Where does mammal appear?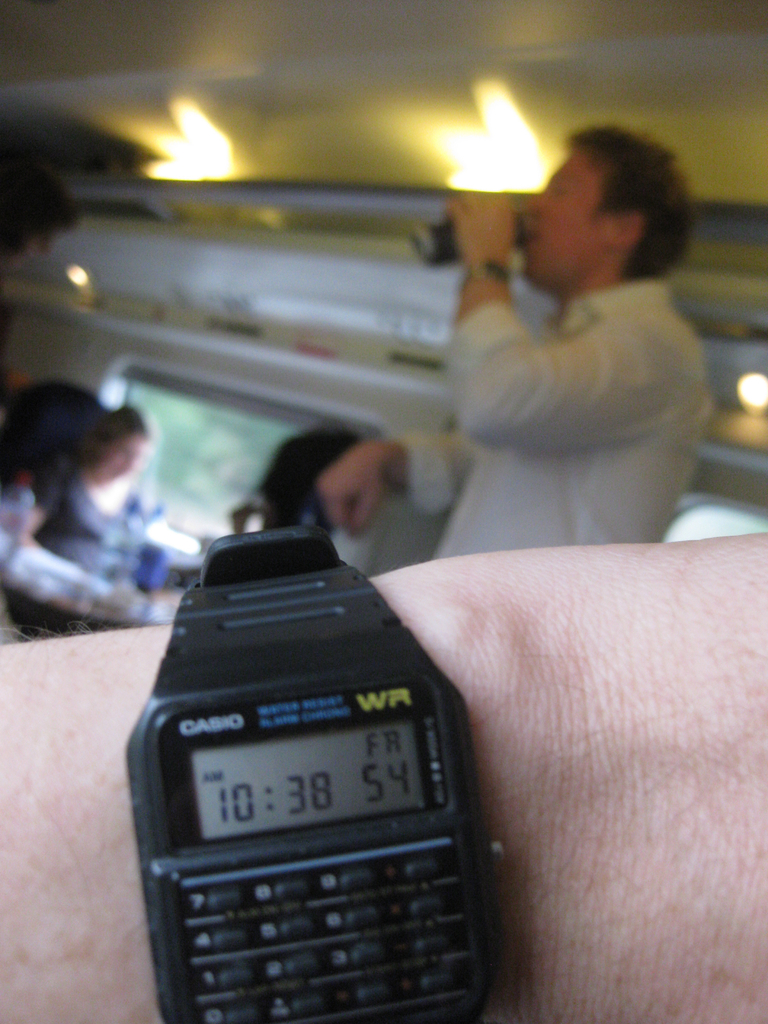
Appears at bbox=(0, 529, 767, 1023).
